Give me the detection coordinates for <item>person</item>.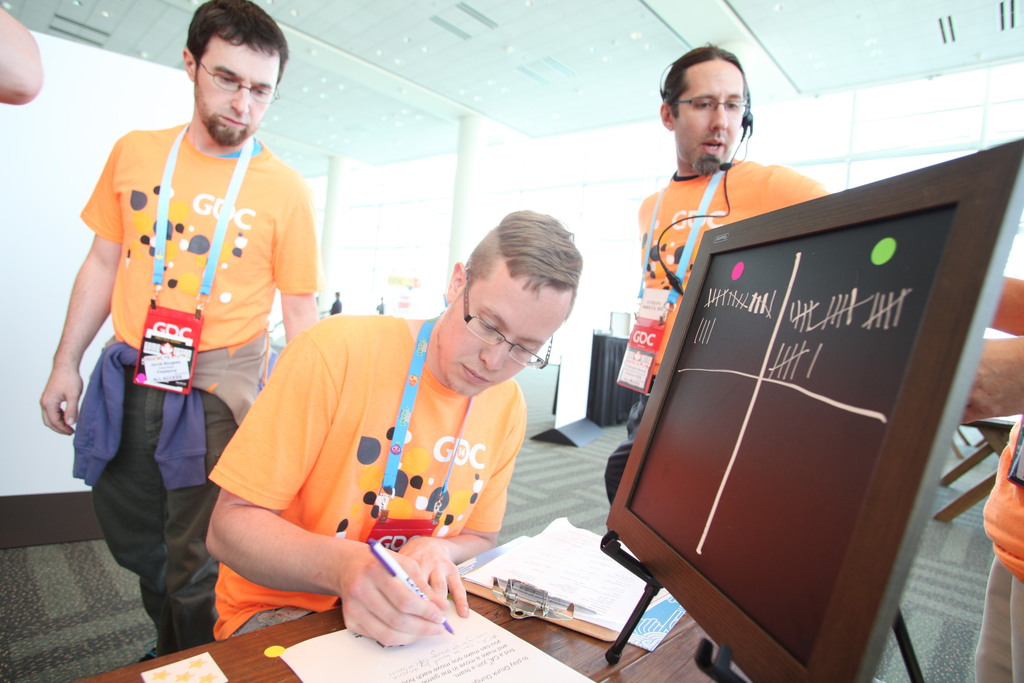
detection(609, 42, 831, 511).
